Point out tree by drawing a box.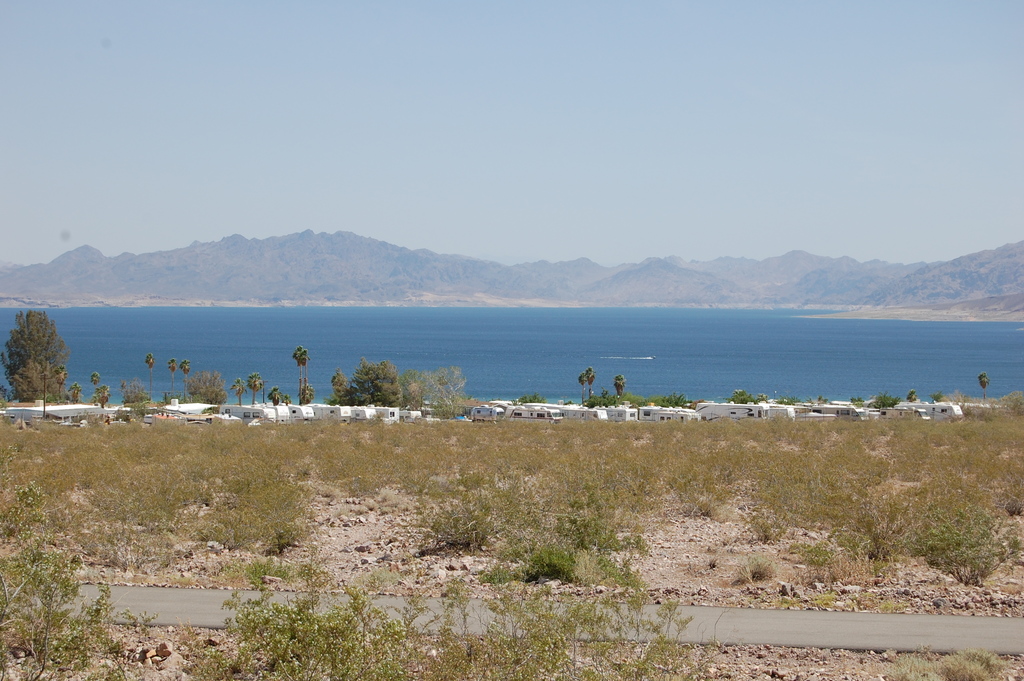
box(972, 372, 989, 407).
